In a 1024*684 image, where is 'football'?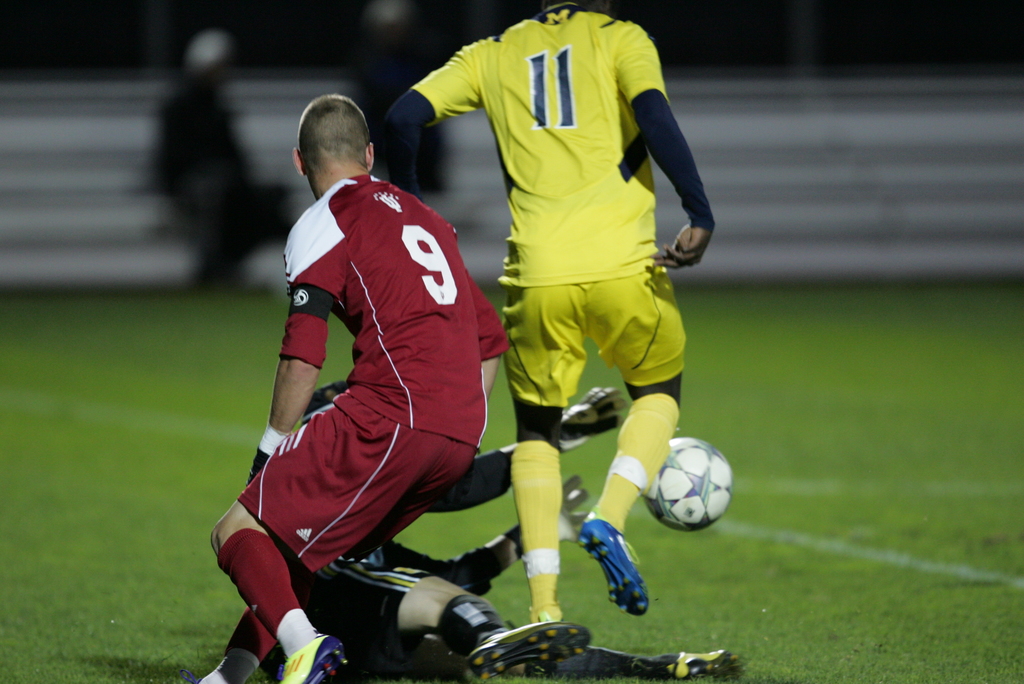
bbox(642, 435, 729, 532).
